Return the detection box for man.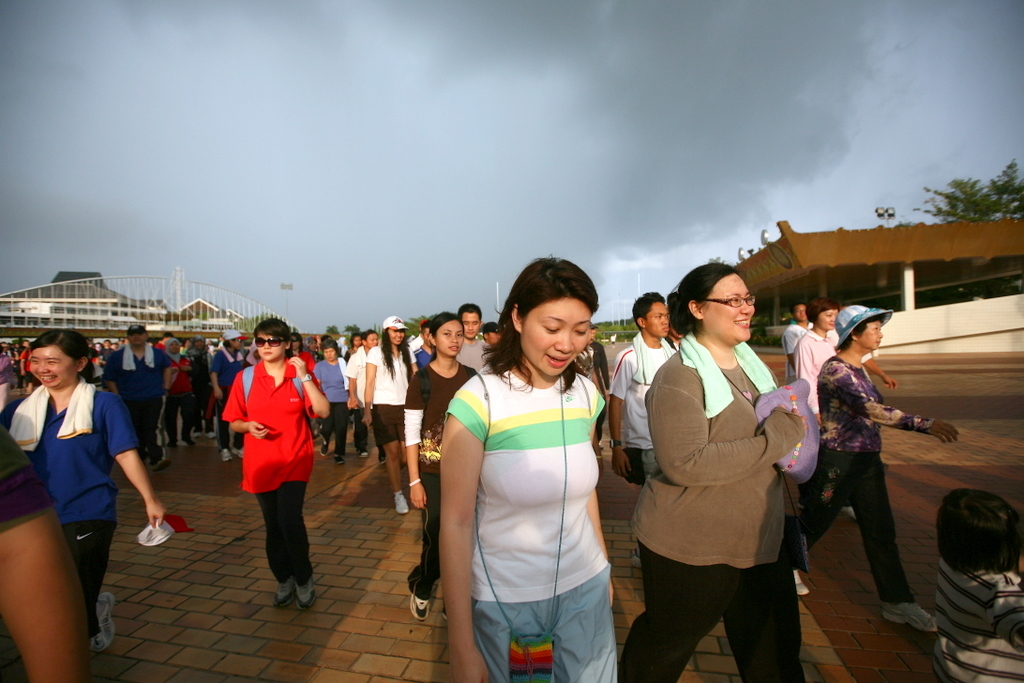
453/301/495/373.
